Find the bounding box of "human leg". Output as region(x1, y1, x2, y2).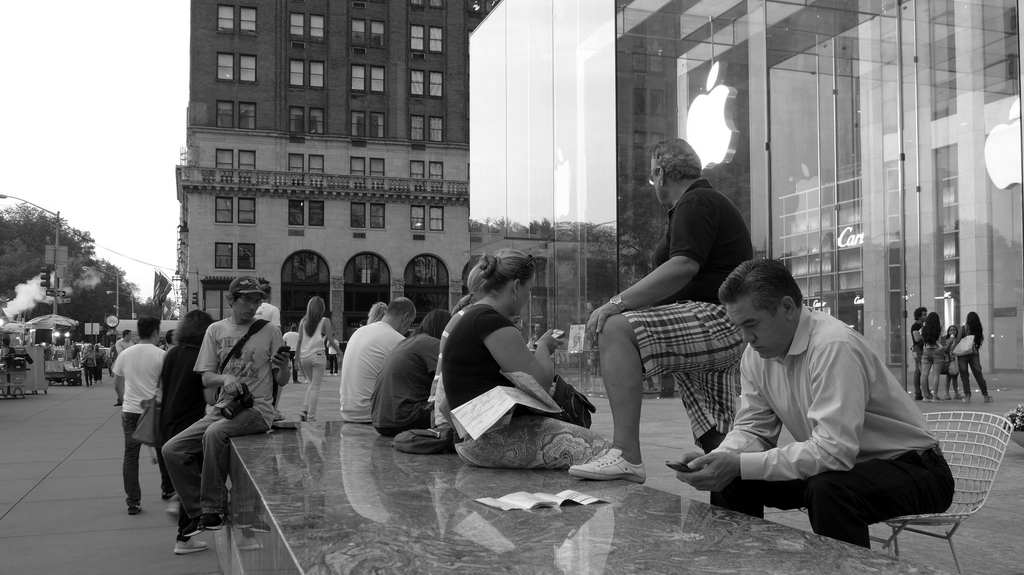
region(300, 352, 306, 422).
